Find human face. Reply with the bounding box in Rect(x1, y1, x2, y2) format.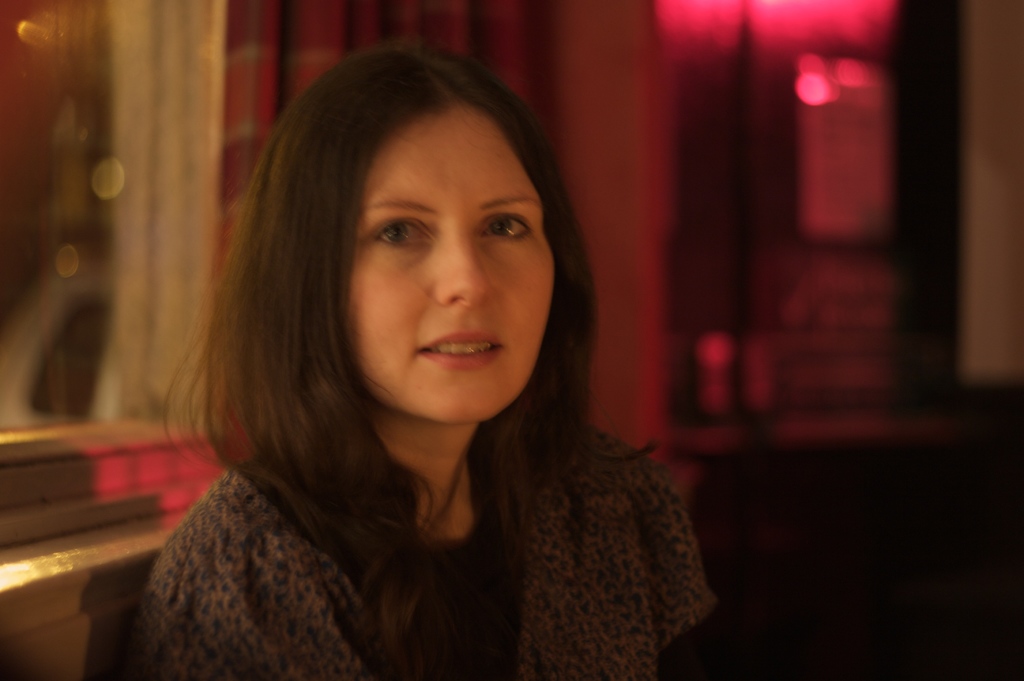
Rect(347, 102, 554, 423).
